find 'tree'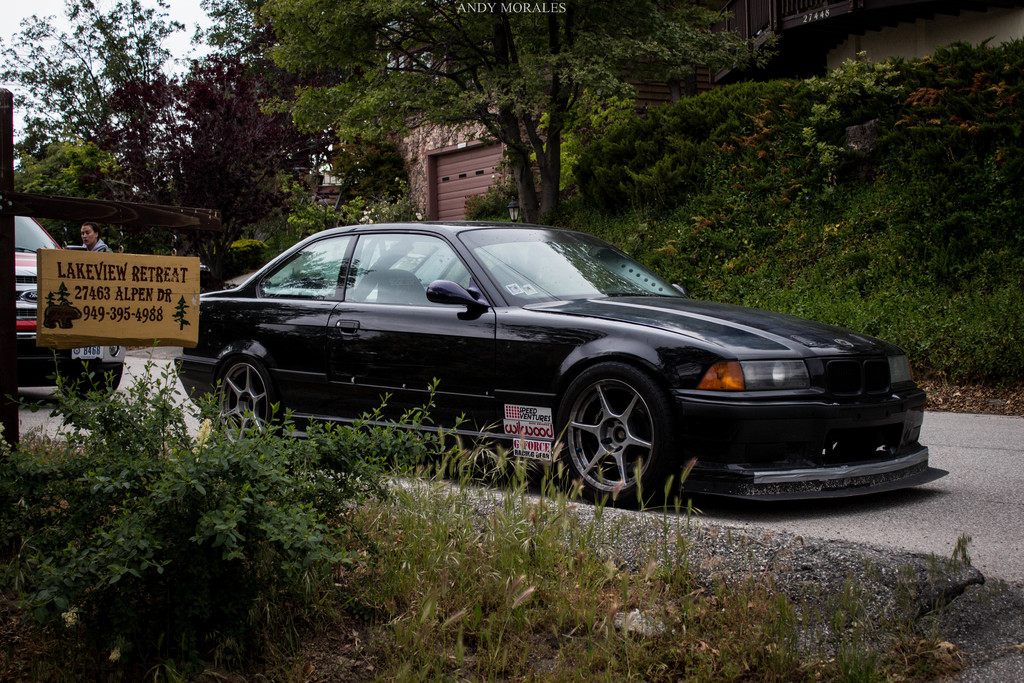
left=782, top=46, right=931, bottom=252
